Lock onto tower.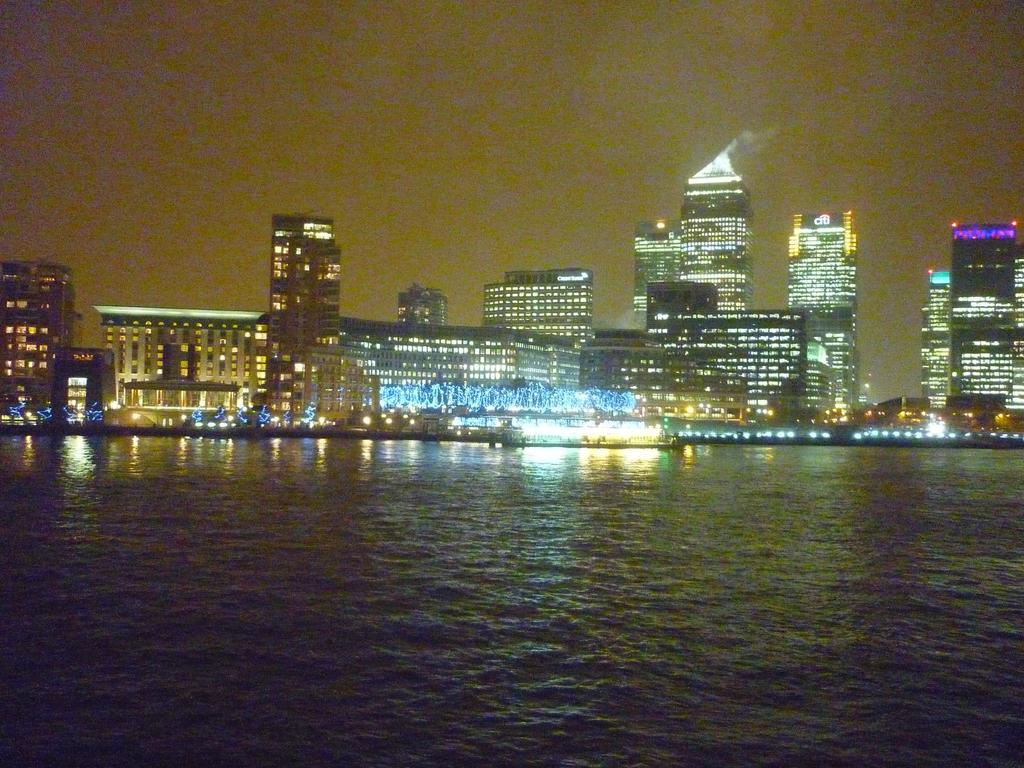
Locked: (919, 265, 952, 409).
